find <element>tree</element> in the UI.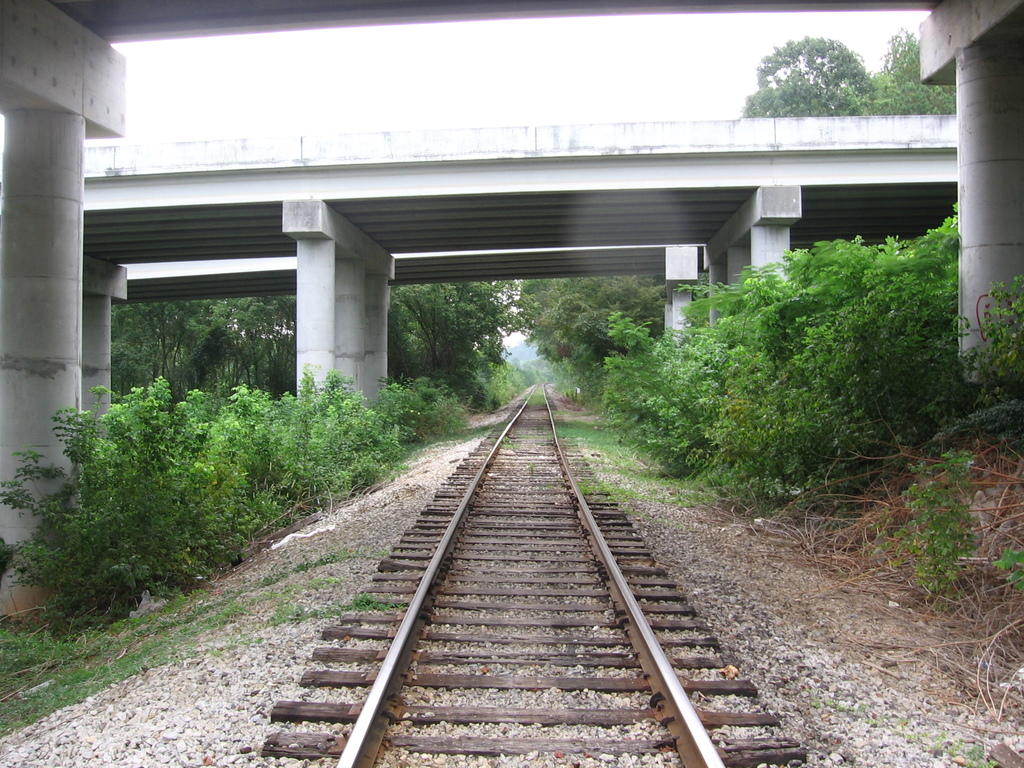
UI element at 868 21 959 116.
